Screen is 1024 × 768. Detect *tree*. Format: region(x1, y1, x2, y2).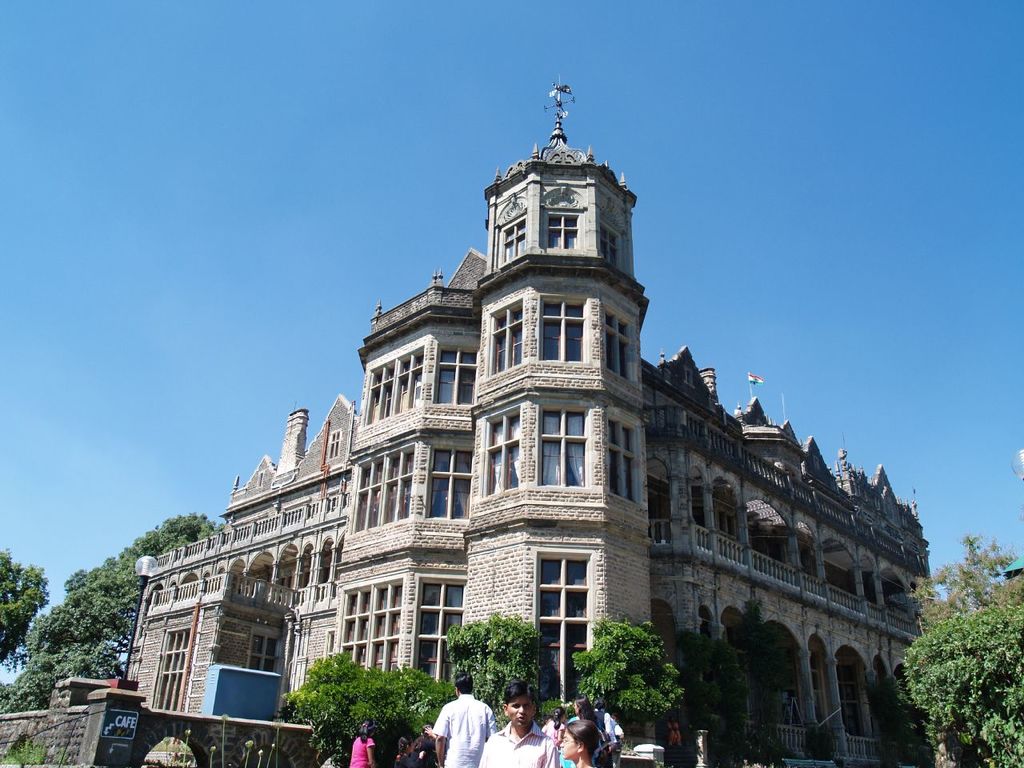
region(0, 511, 231, 714).
